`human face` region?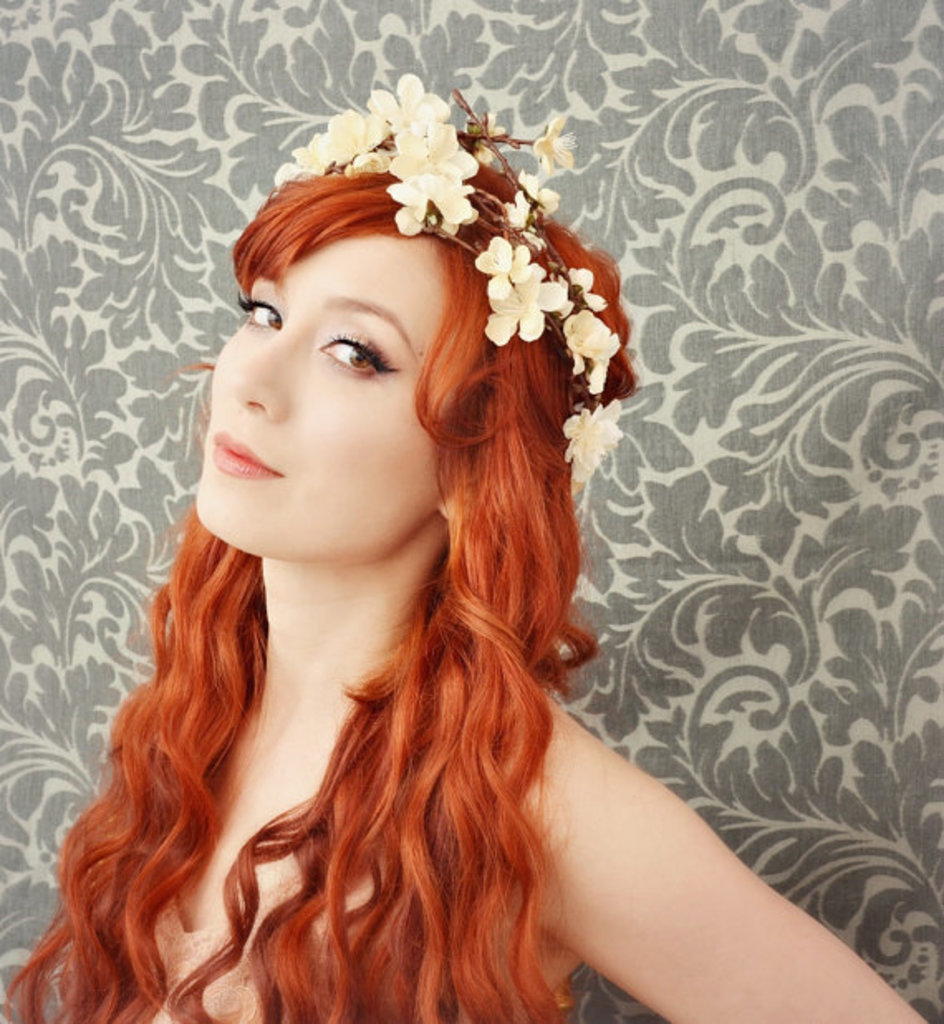
x1=195 y1=229 x2=460 y2=565
